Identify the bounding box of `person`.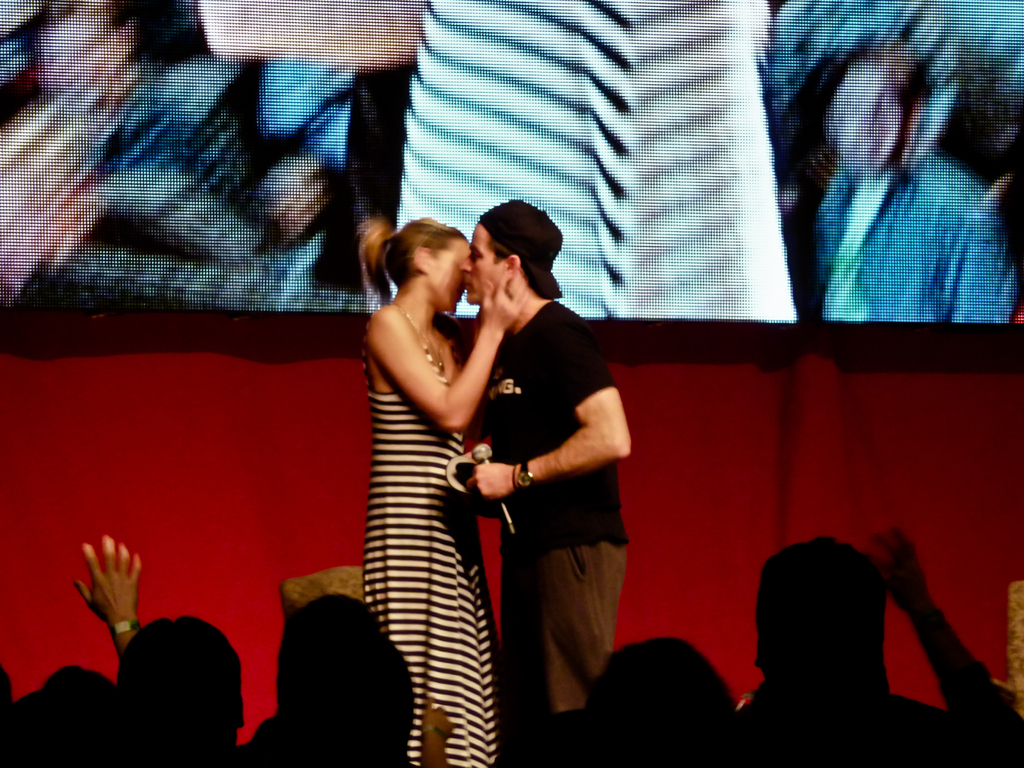
(x1=241, y1=601, x2=417, y2=764).
